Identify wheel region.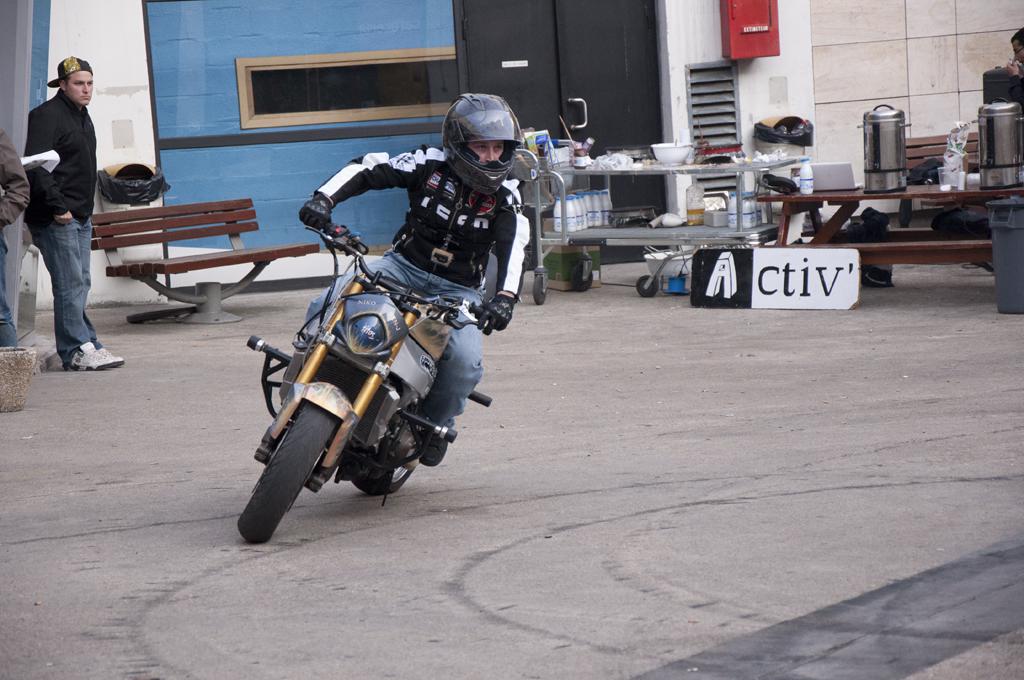
Region: (349, 462, 421, 498).
